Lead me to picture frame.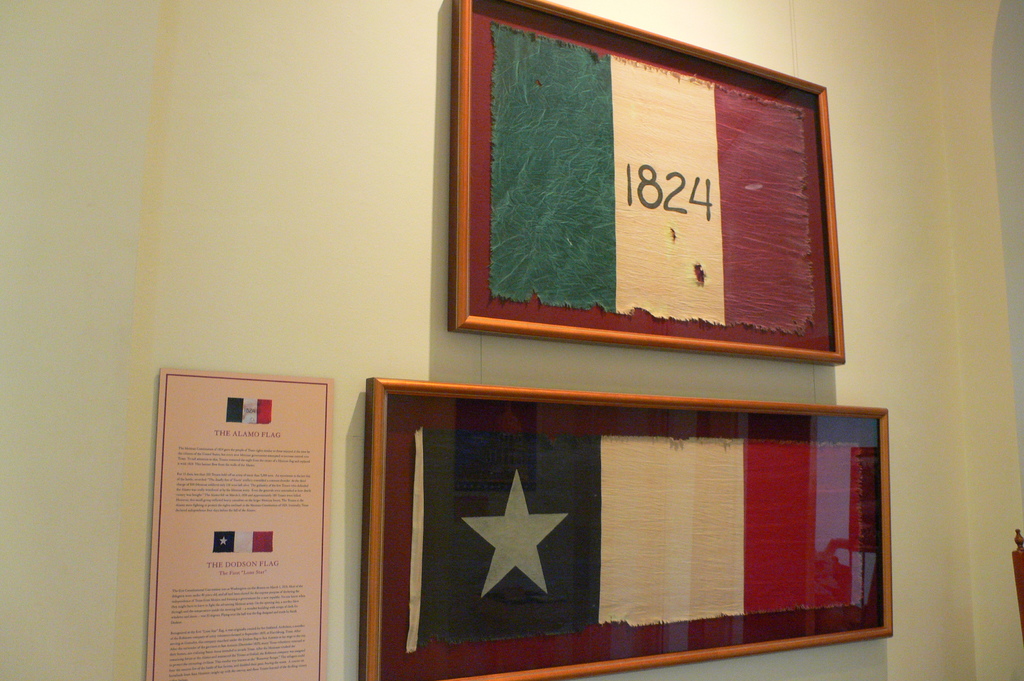
Lead to (130,362,336,680).
